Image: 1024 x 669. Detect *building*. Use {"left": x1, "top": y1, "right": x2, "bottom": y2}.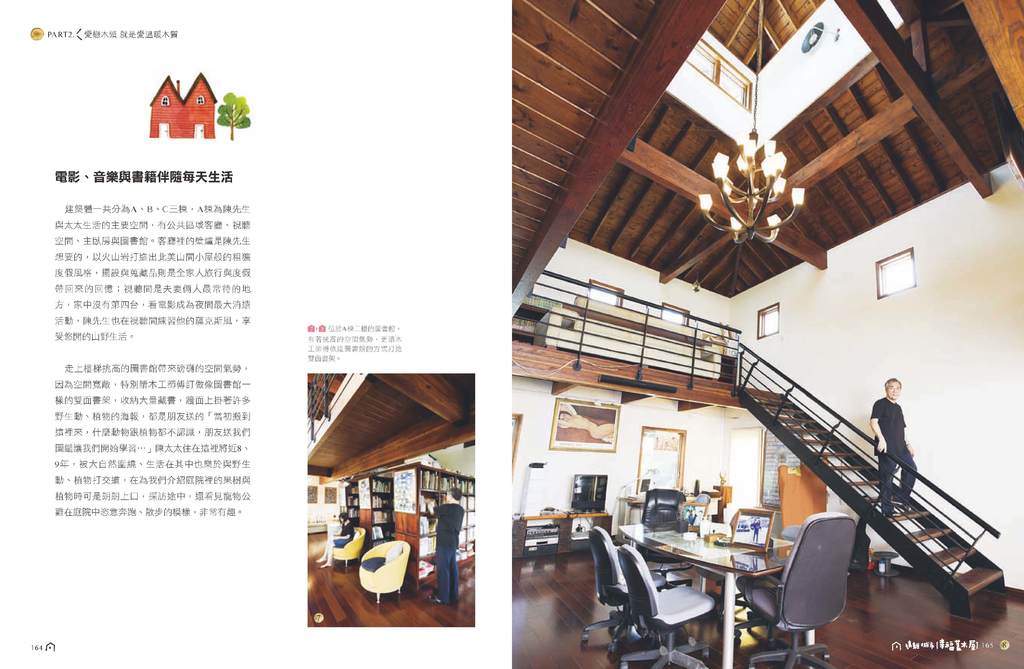
{"left": 302, "top": 371, "right": 483, "bottom": 635}.
